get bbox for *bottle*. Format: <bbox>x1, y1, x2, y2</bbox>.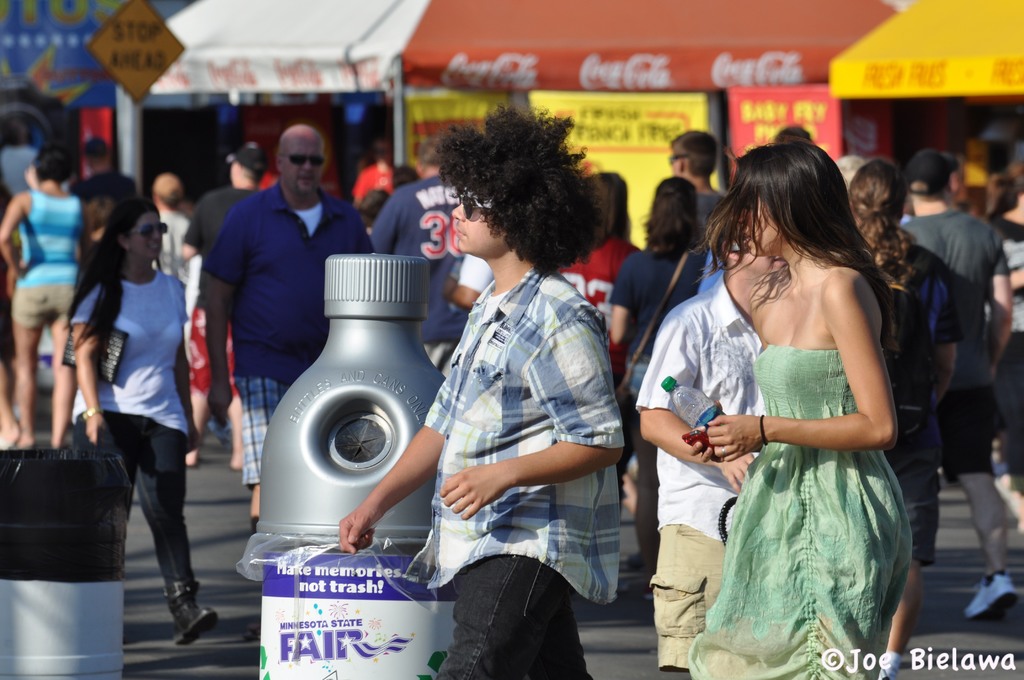
<bbox>661, 371, 735, 451</bbox>.
